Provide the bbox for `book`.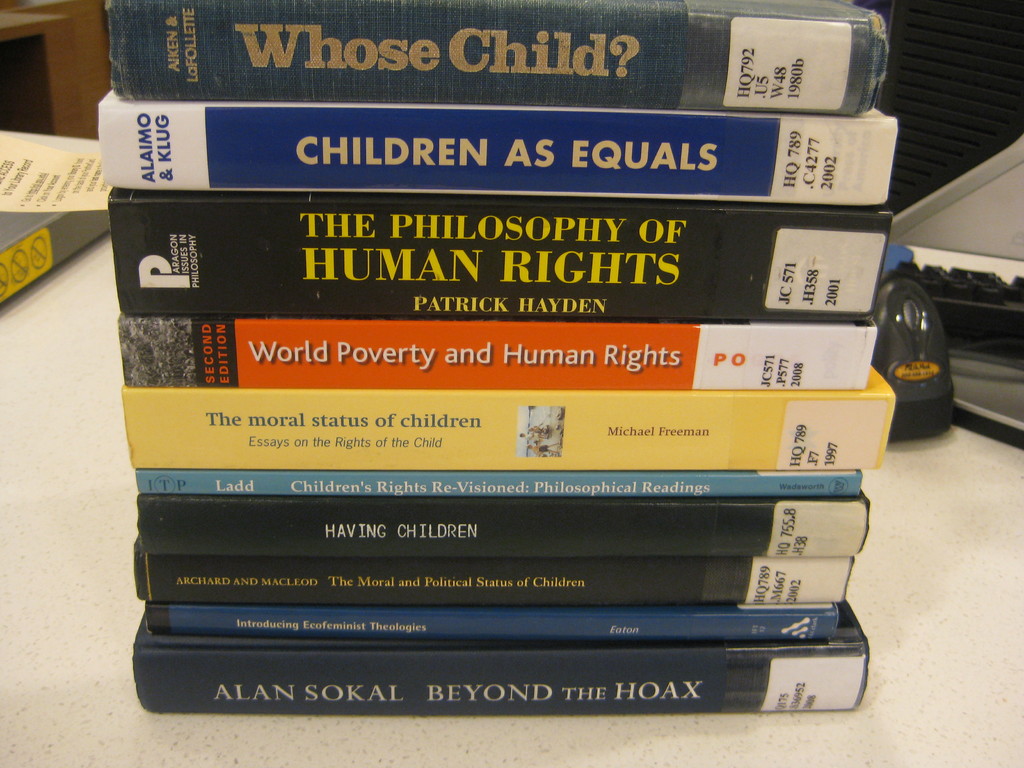
107 0 888 115.
